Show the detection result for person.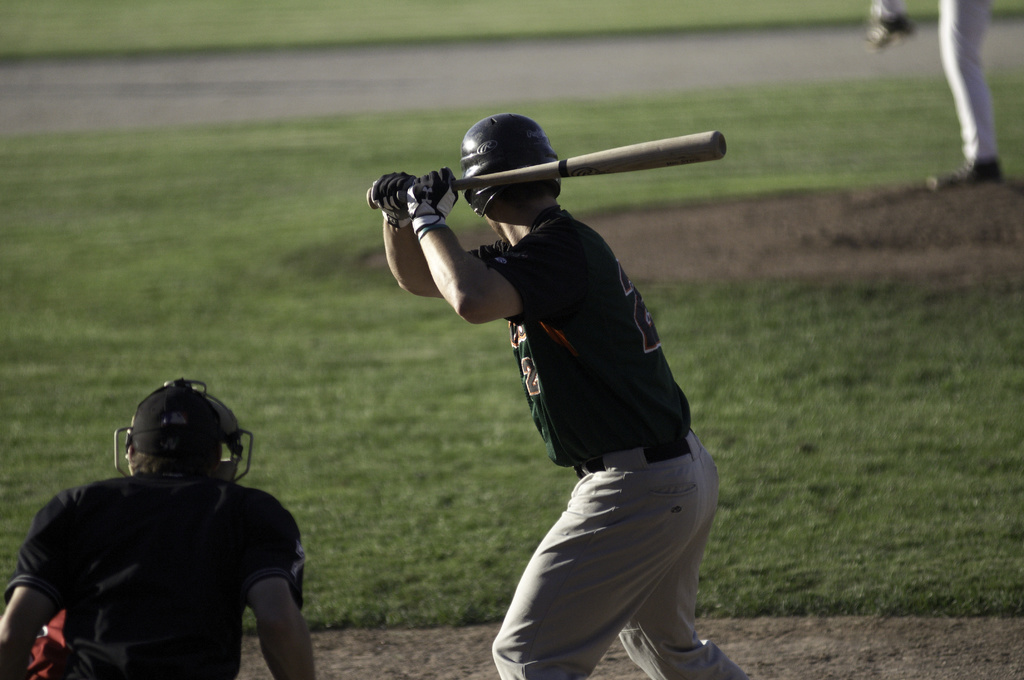
0 377 317 679.
